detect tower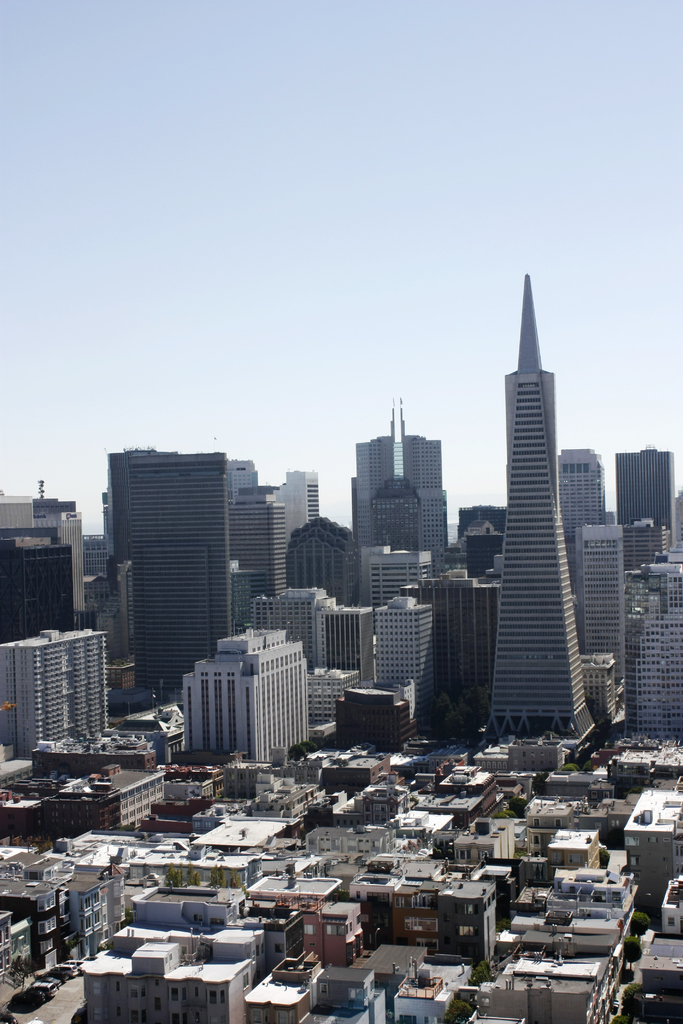
(x1=484, y1=255, x2=629, y2=742)
